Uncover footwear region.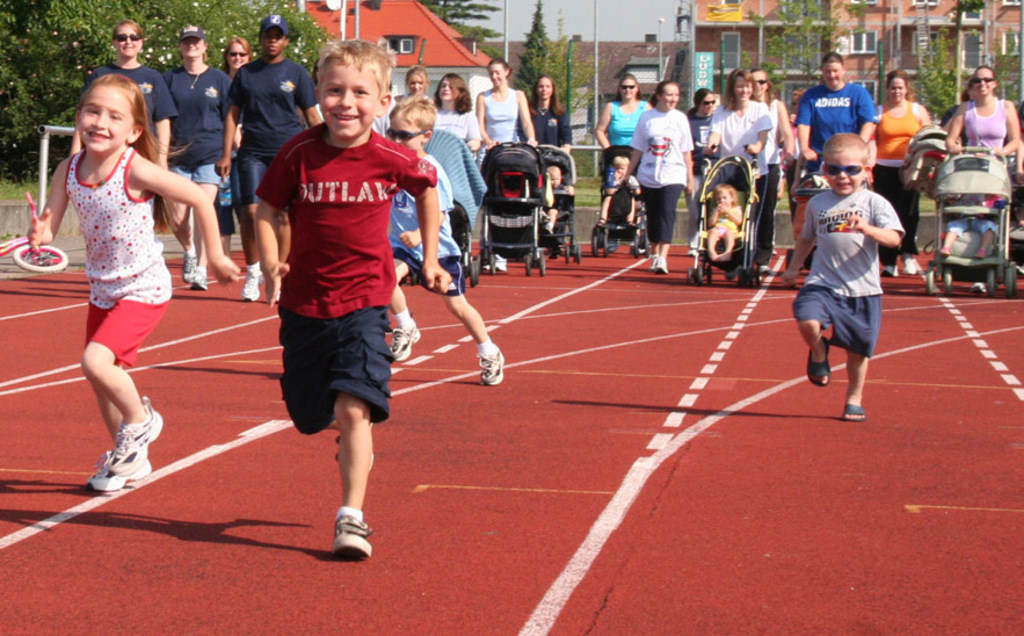
Uncovered: <box>275,291,279,301</box>.
